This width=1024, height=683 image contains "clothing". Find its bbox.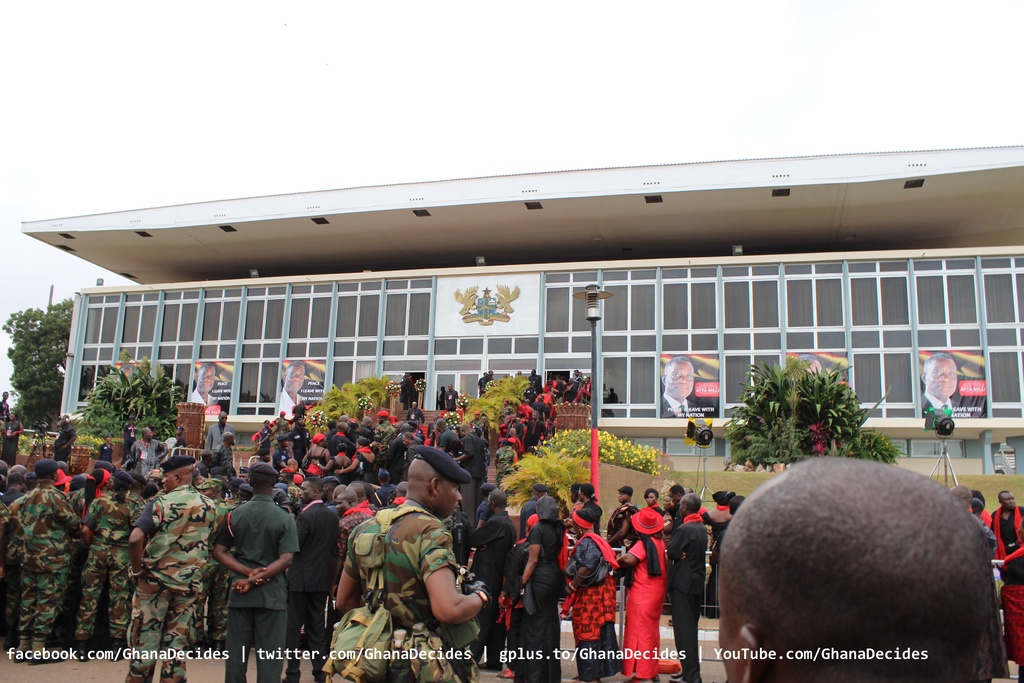
[444, 388, 459, 413].
